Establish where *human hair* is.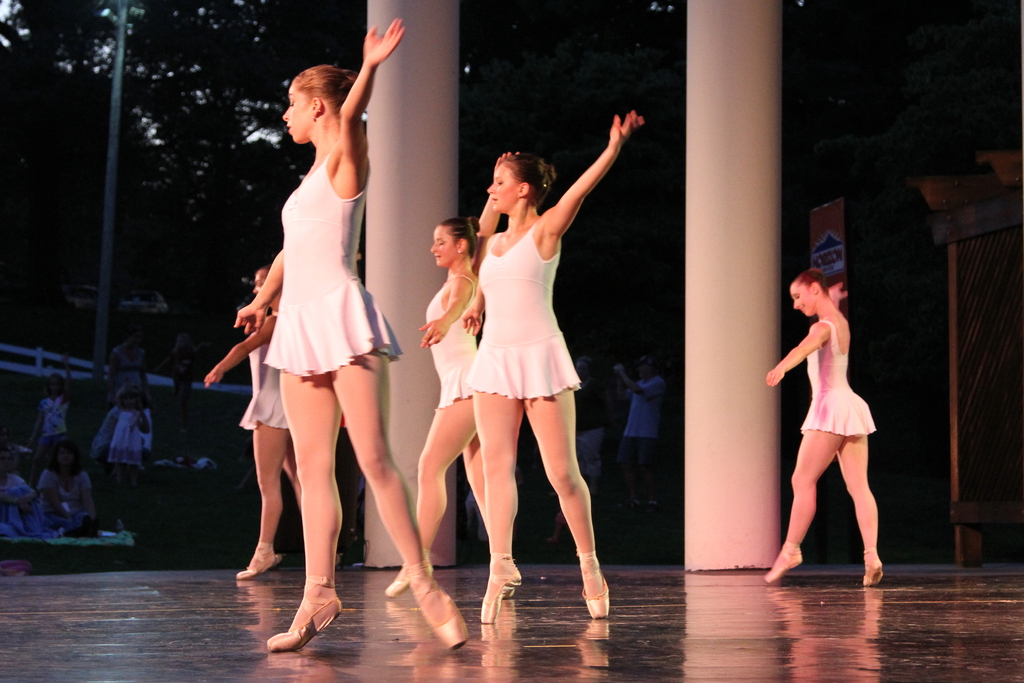
Established at region(289, 58, 356, 115).
